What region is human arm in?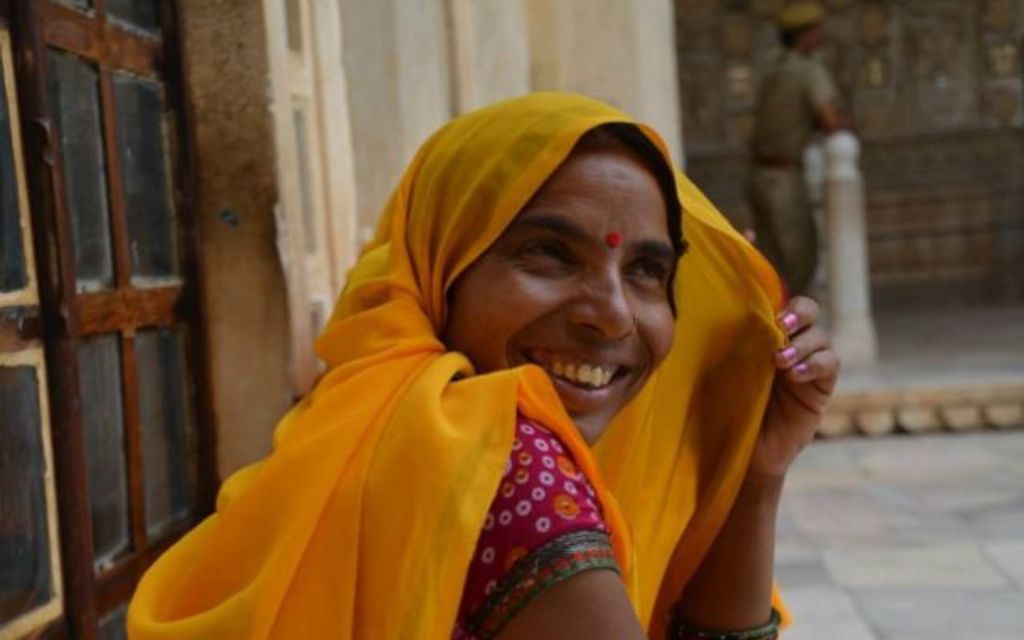
bbox=(637, 224, 829, 637).
